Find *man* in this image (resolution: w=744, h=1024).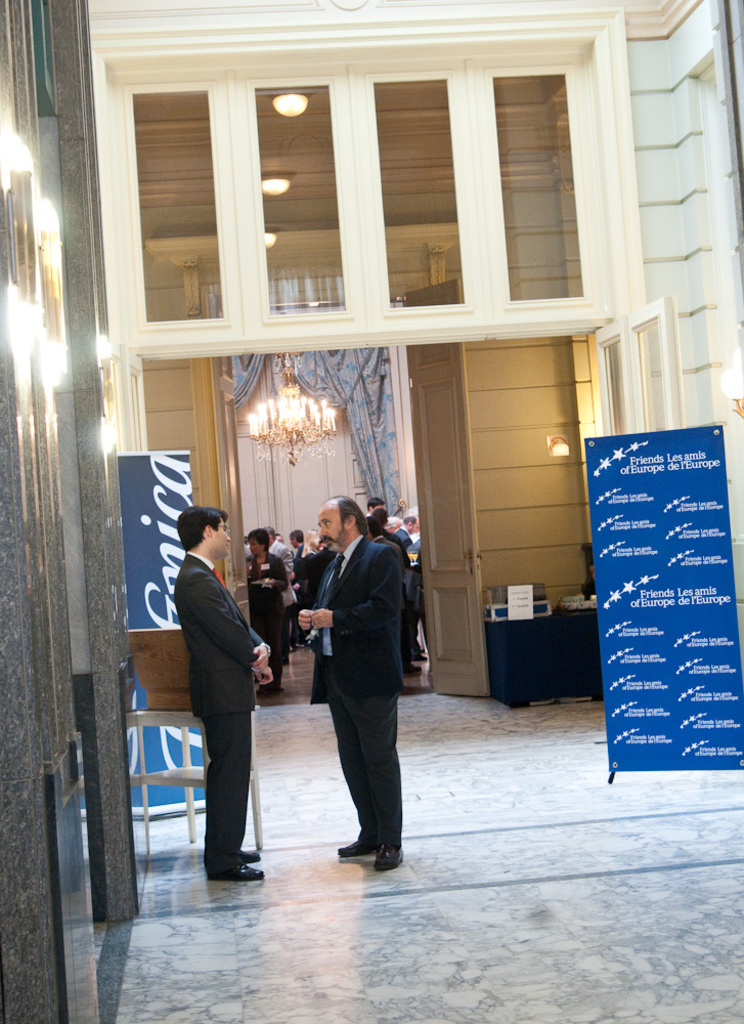
397/514/428/548.
